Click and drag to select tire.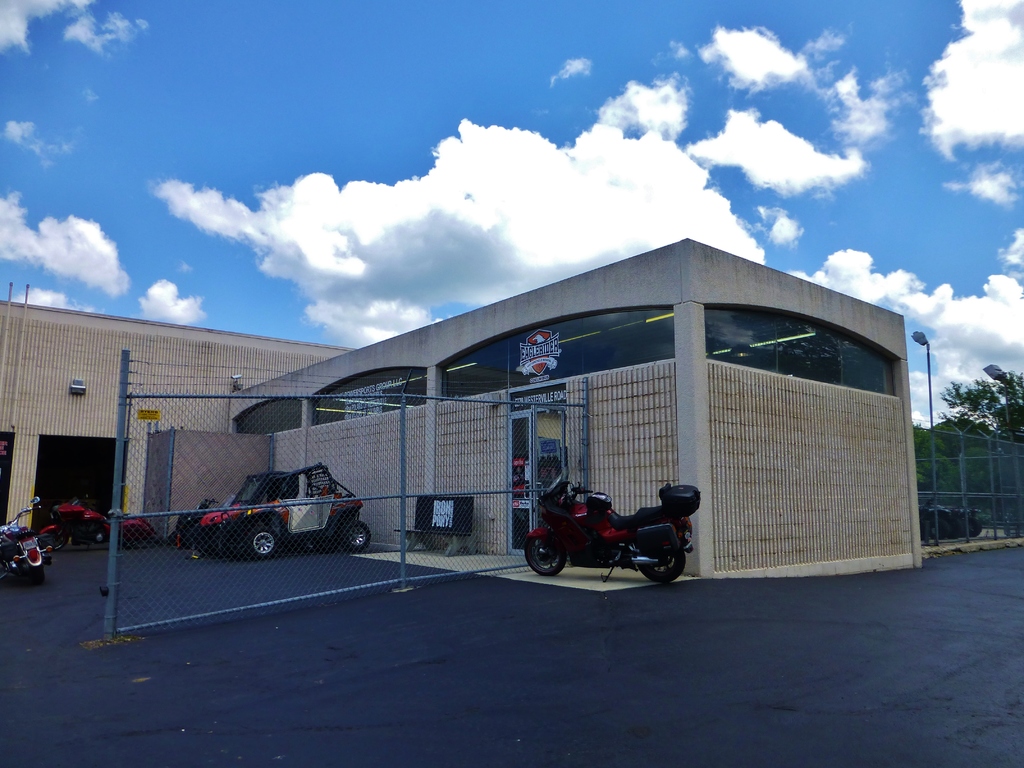
Selection: [640,536,692,584].
